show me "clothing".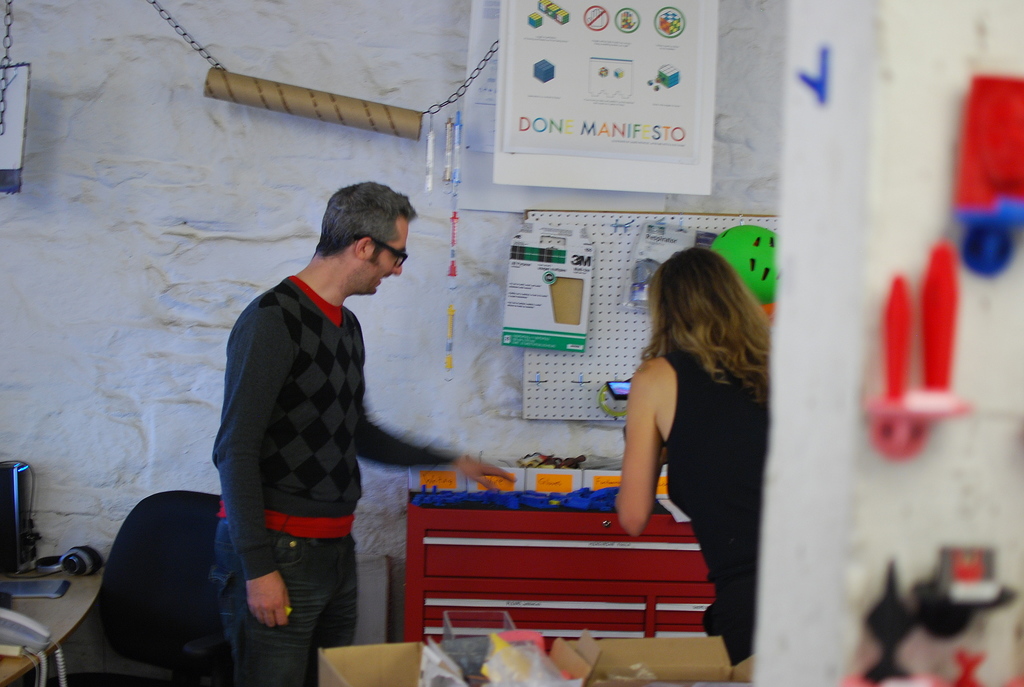
"clothing" is here: left=660, top=322, right=757, bottom=675.
